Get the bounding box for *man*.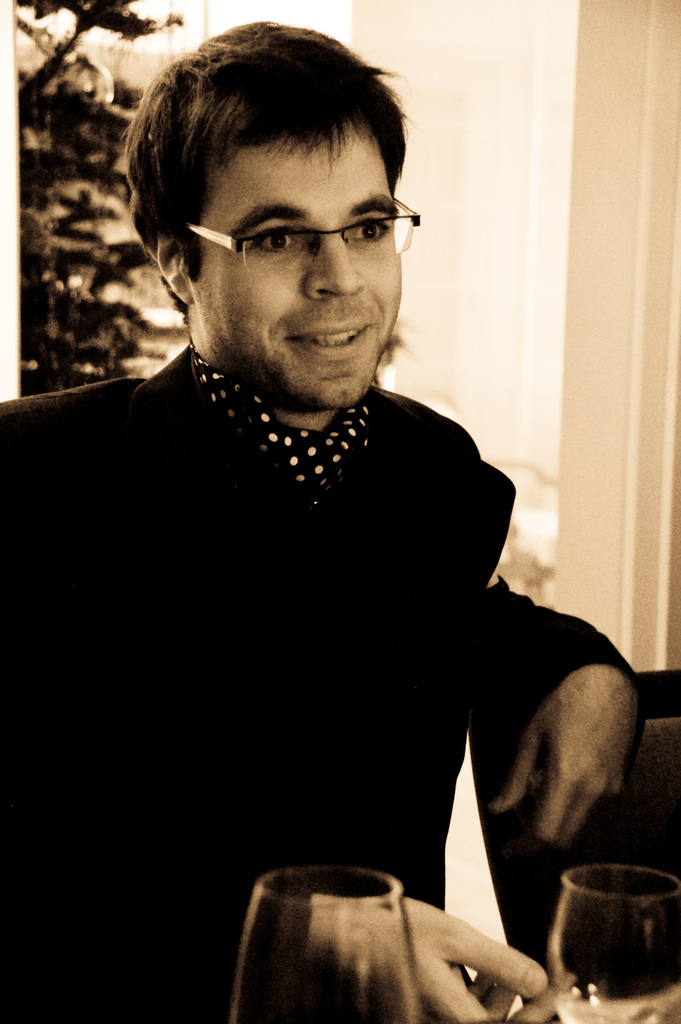
(x1=30, y1=82, x2=636, y2=989).
